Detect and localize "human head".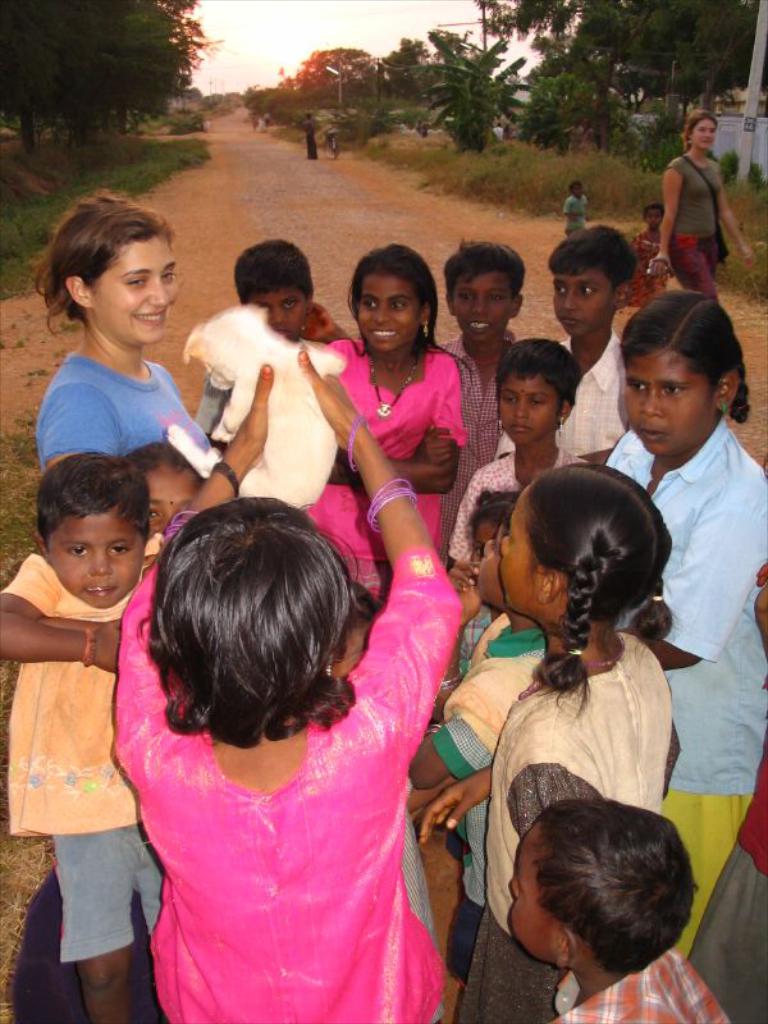
Localized at (left=545, top=227, right=636, bottom=337).
